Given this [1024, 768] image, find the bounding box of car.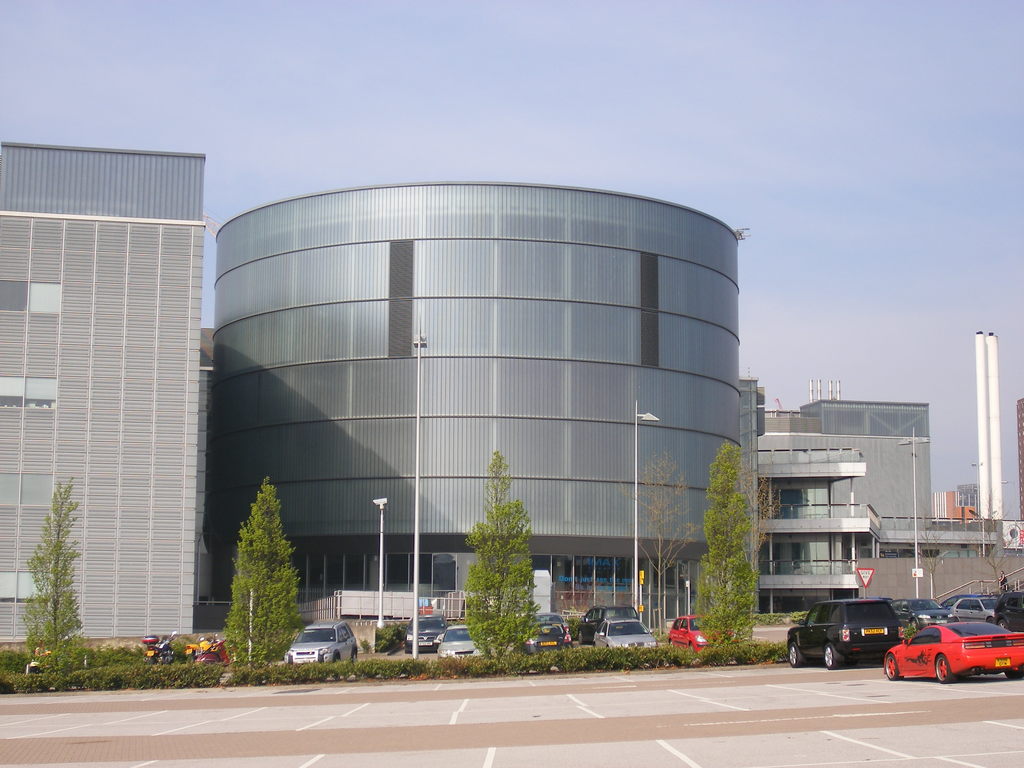
box(284, 621, 358, 662).
